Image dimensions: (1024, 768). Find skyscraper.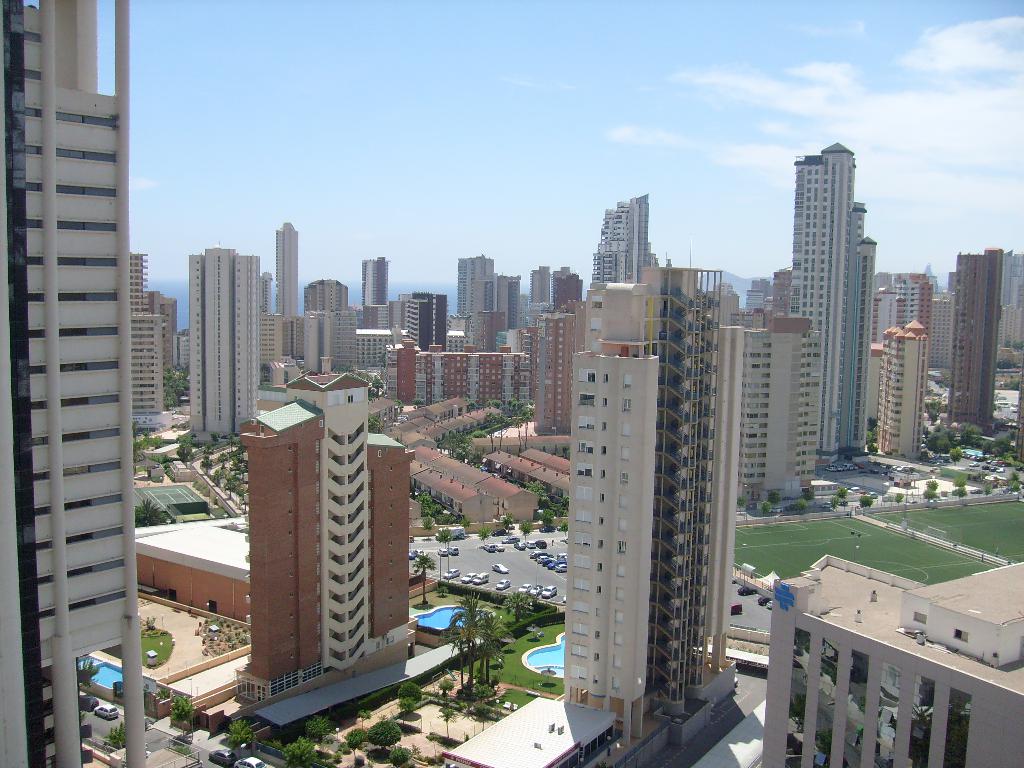
Rect(941, 244, 996, 428).
